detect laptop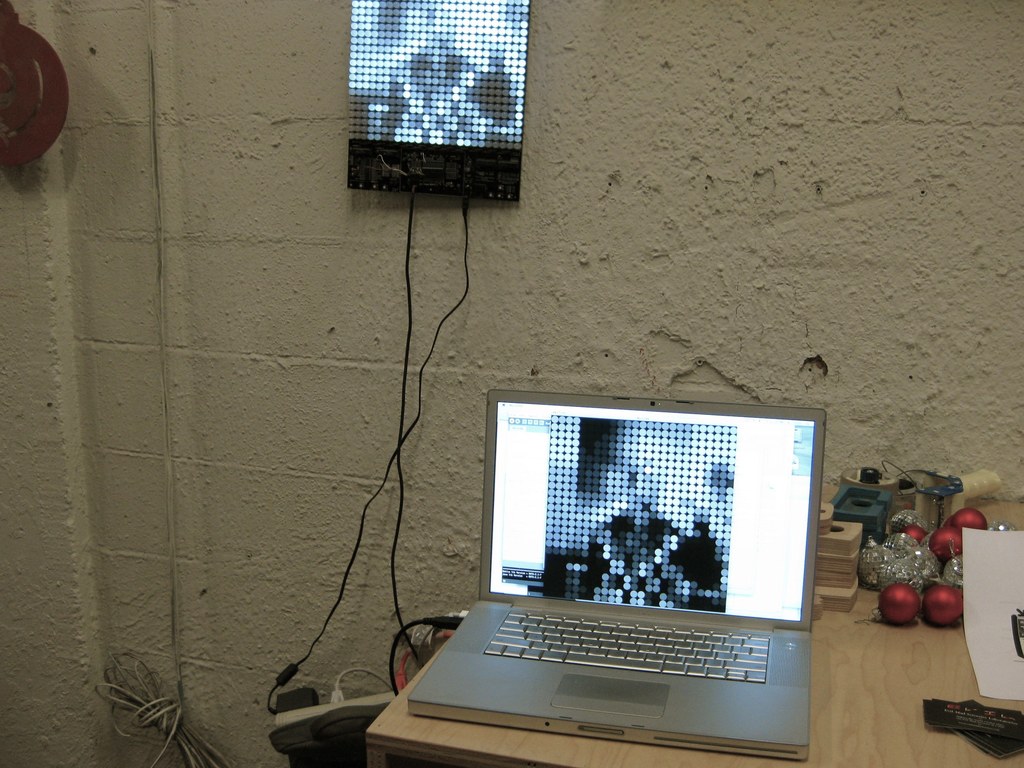
BBox(393, 383, 815, 767)
